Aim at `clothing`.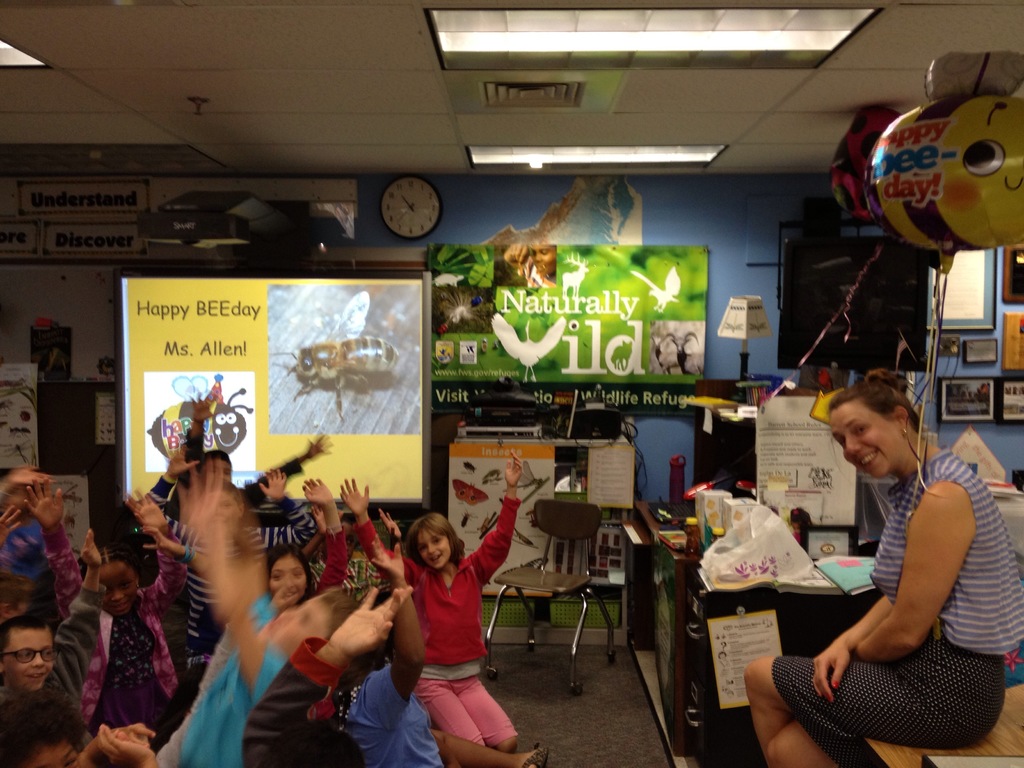
Aimed at {"x1": 169, "y1": 630, "x2": 287, "y2": 767}.
